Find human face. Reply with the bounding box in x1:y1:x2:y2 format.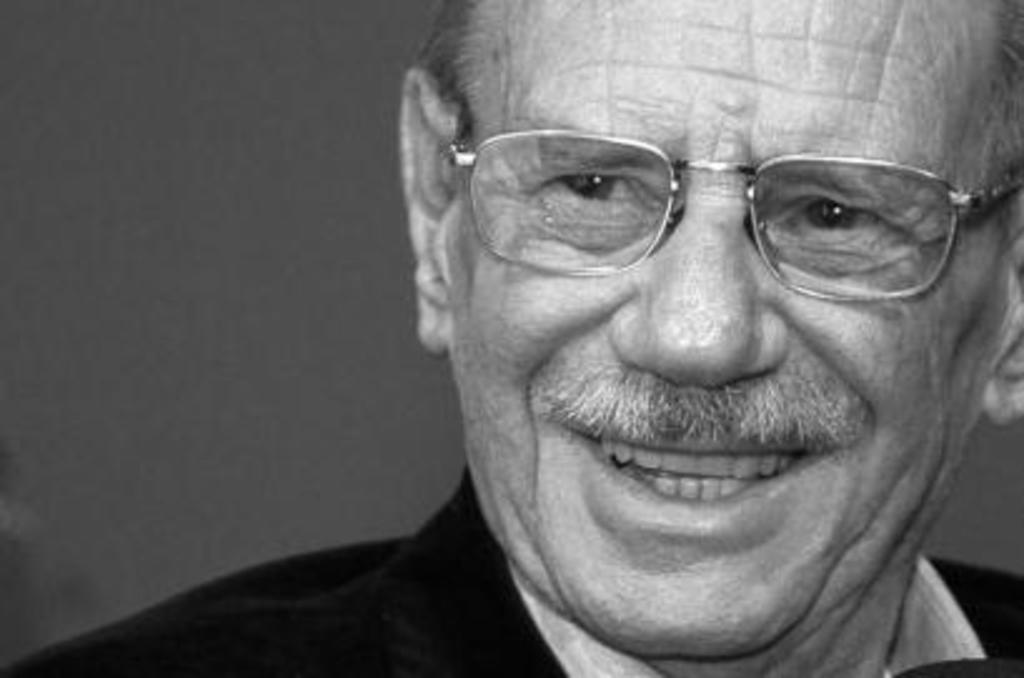
443:0:1019:663.
